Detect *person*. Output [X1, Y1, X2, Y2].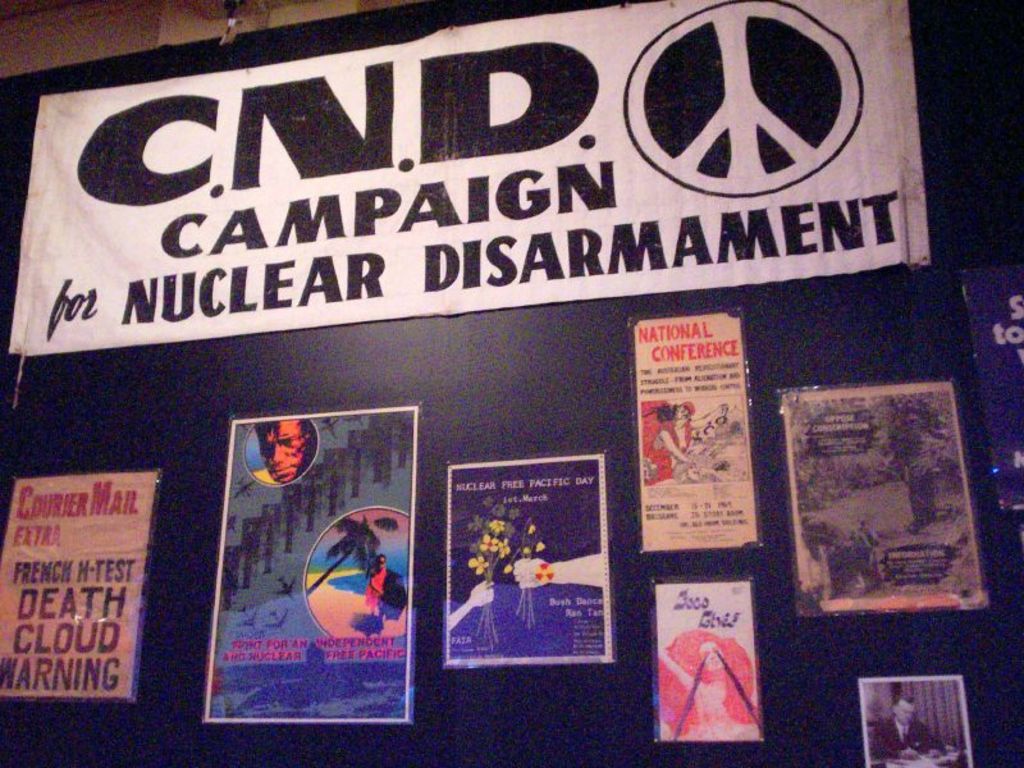
[511, 553, 602, 589].
